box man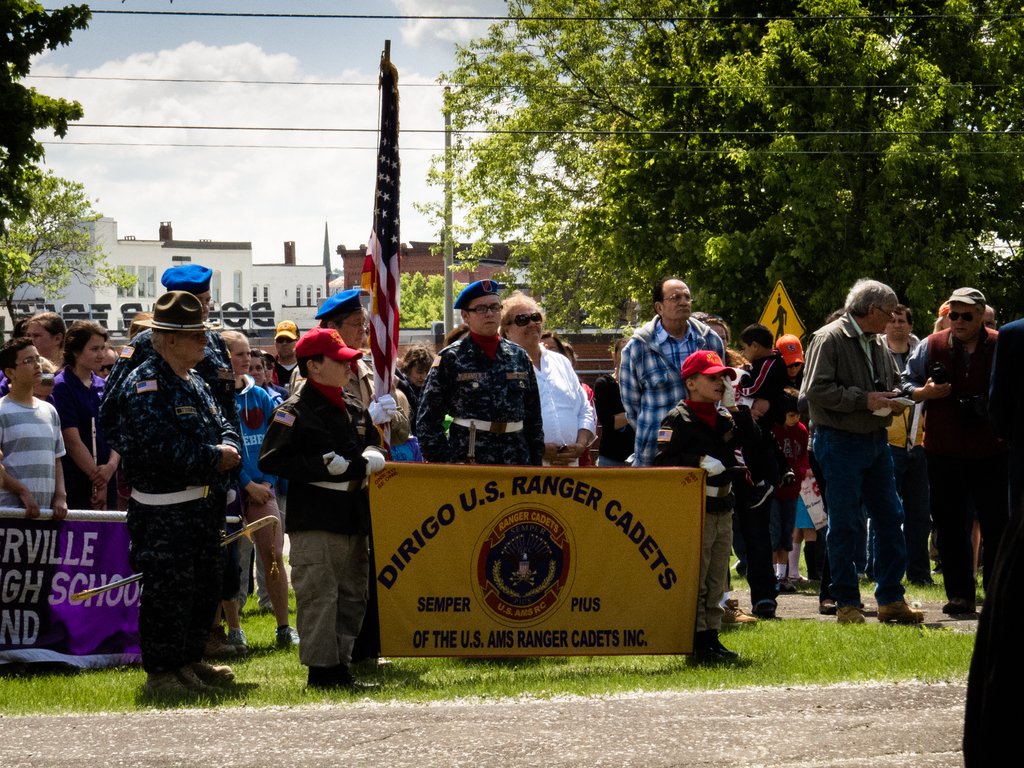
(260,330,388,695)
